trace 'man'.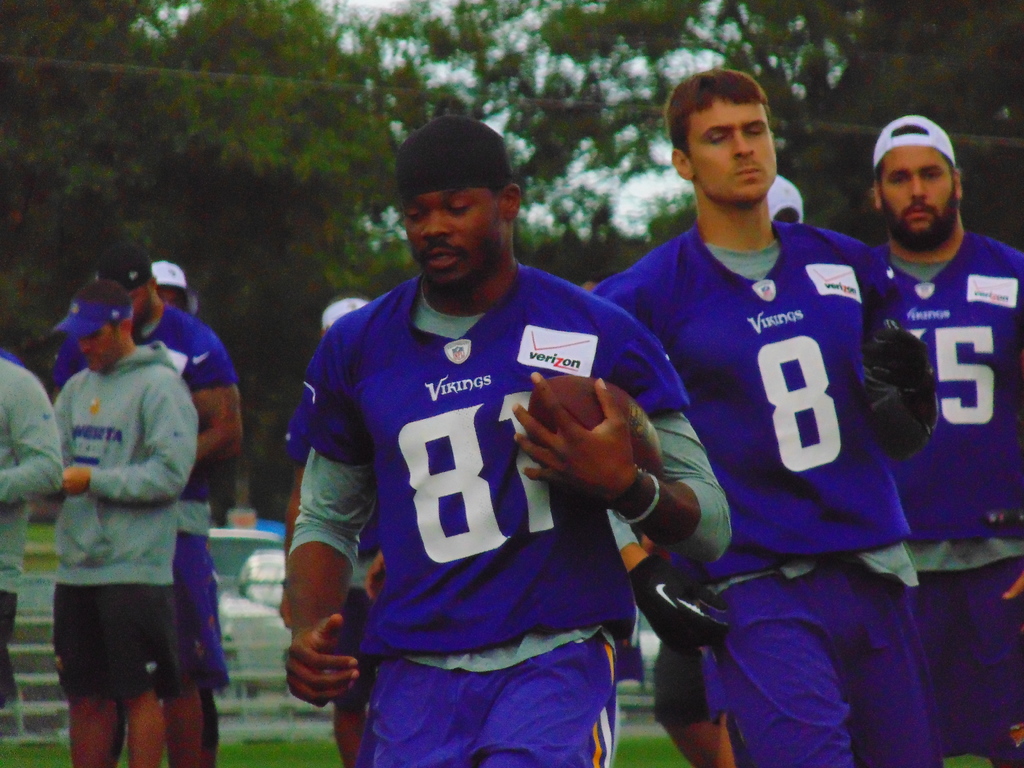
Traced to BBox(258, 118, 682, 767).
